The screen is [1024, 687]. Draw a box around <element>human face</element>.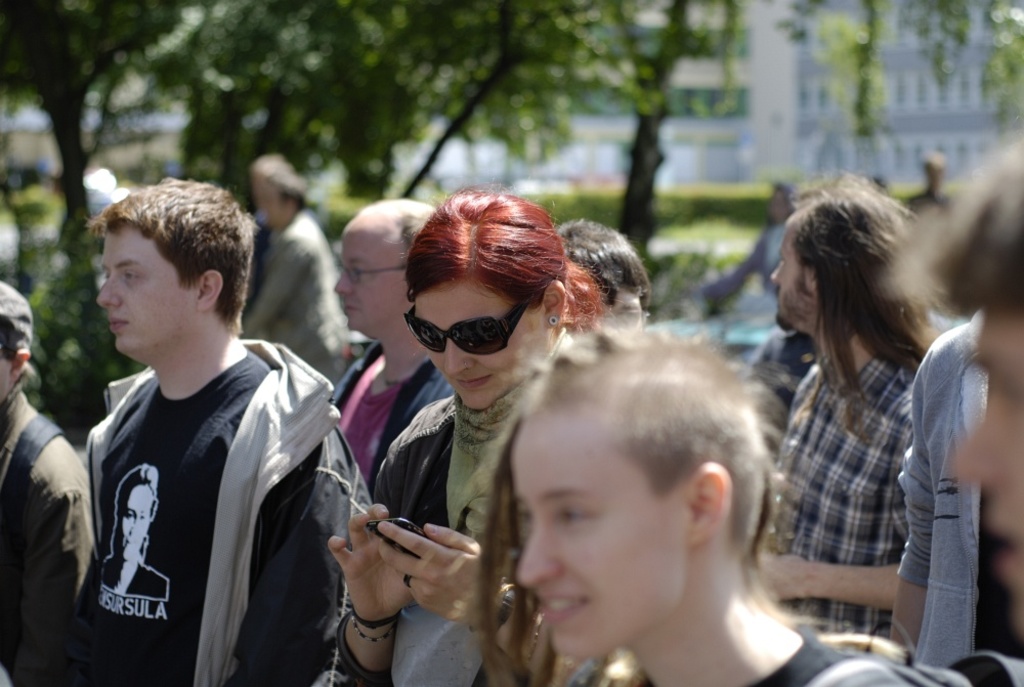
<box>94,223,197,366</box>.
